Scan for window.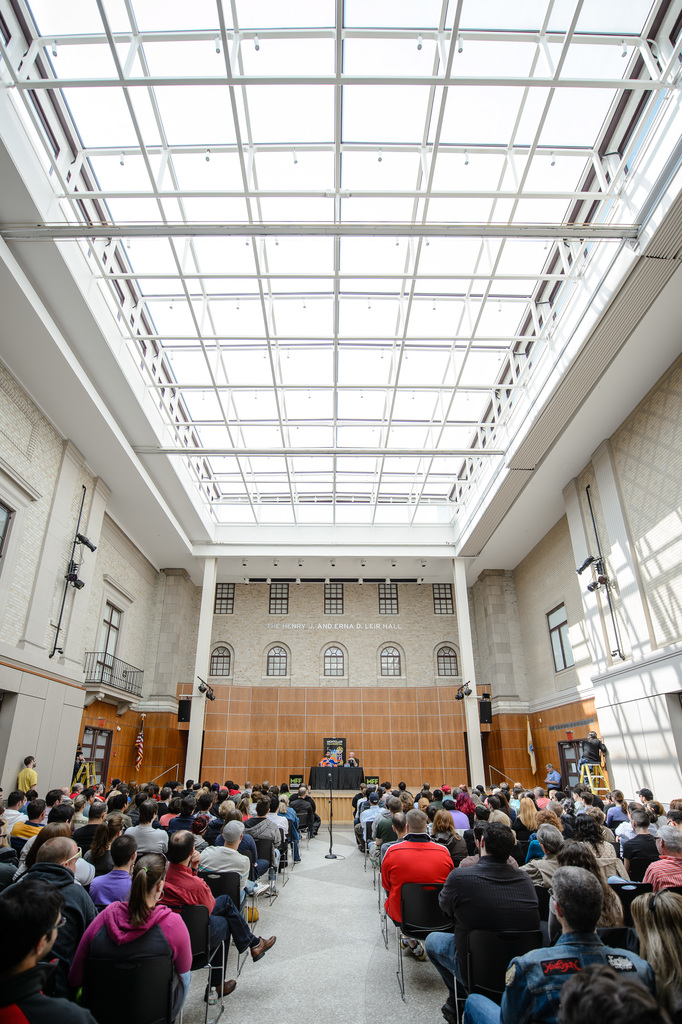
Scan result: x1=268 y1=581 x2=288 y2=614.
